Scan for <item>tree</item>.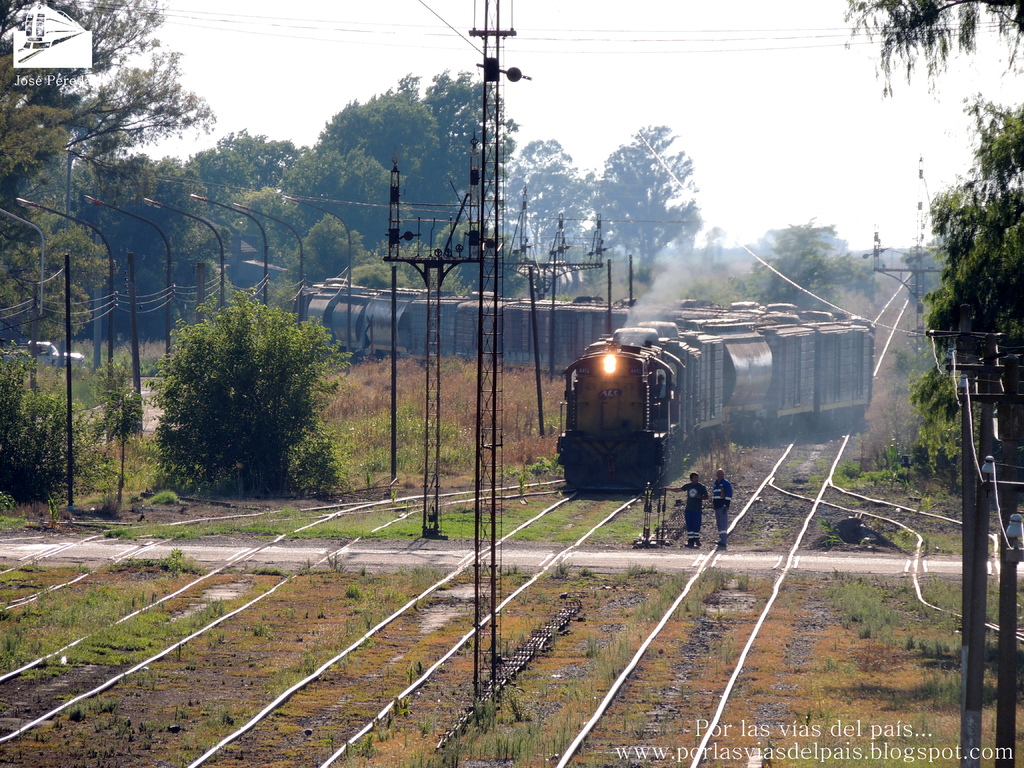
Scan result: l=141, t=281, r=340, b=490.
